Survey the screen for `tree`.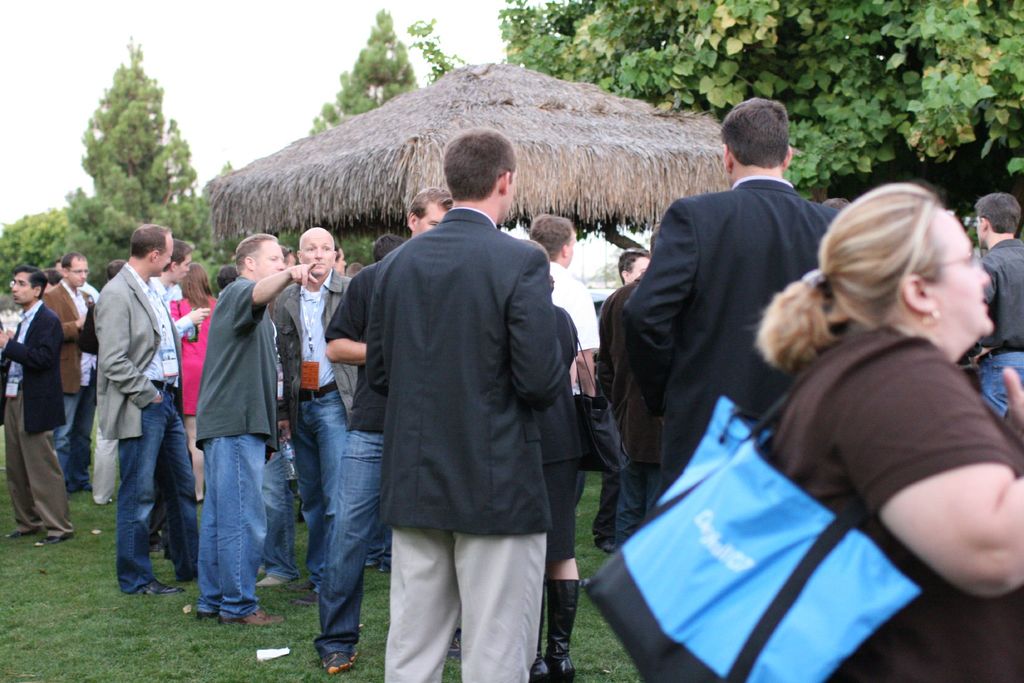
Survey found: x1=0, y1=210, x2=84, y2=291.
